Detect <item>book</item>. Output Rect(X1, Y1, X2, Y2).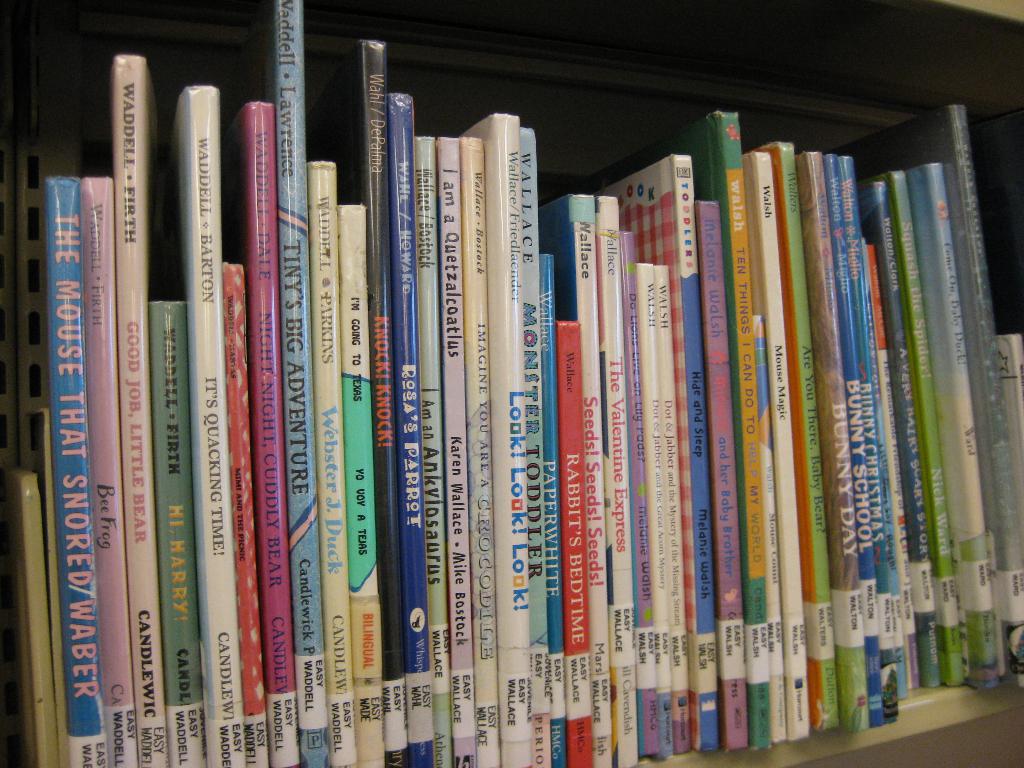
Rect(857, 179, 928, 691).
